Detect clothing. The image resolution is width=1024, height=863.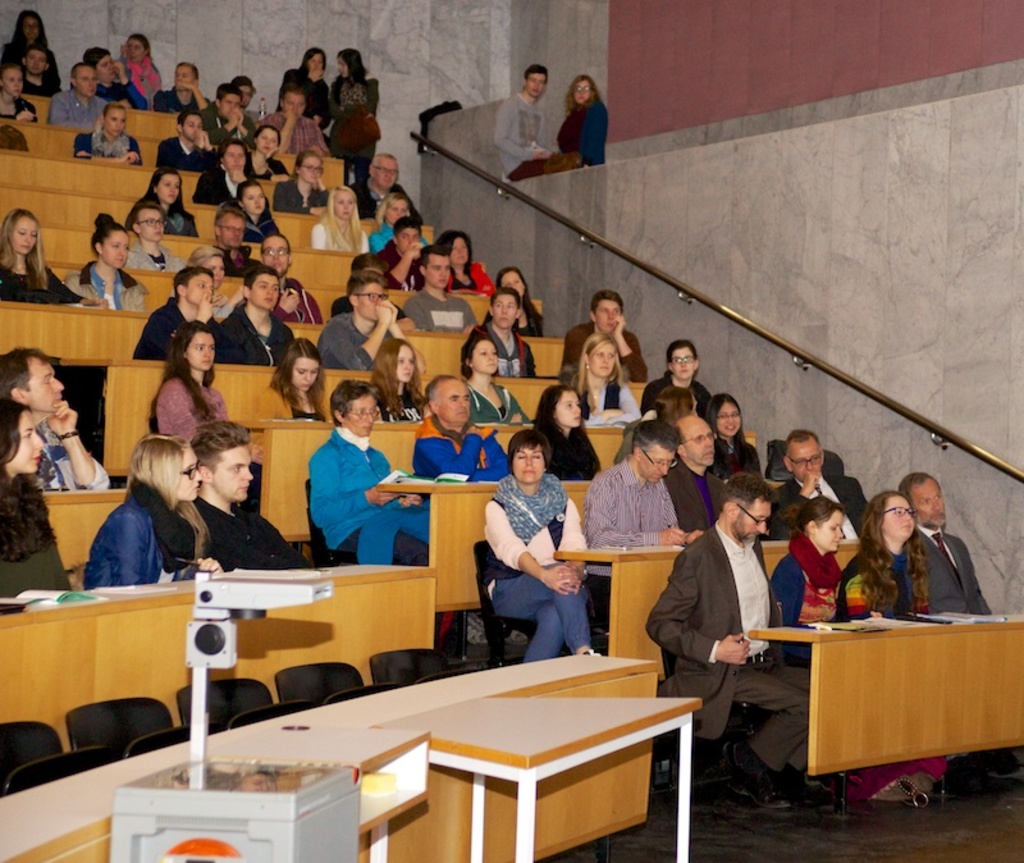
BBox(262, 389, 335, 430).
